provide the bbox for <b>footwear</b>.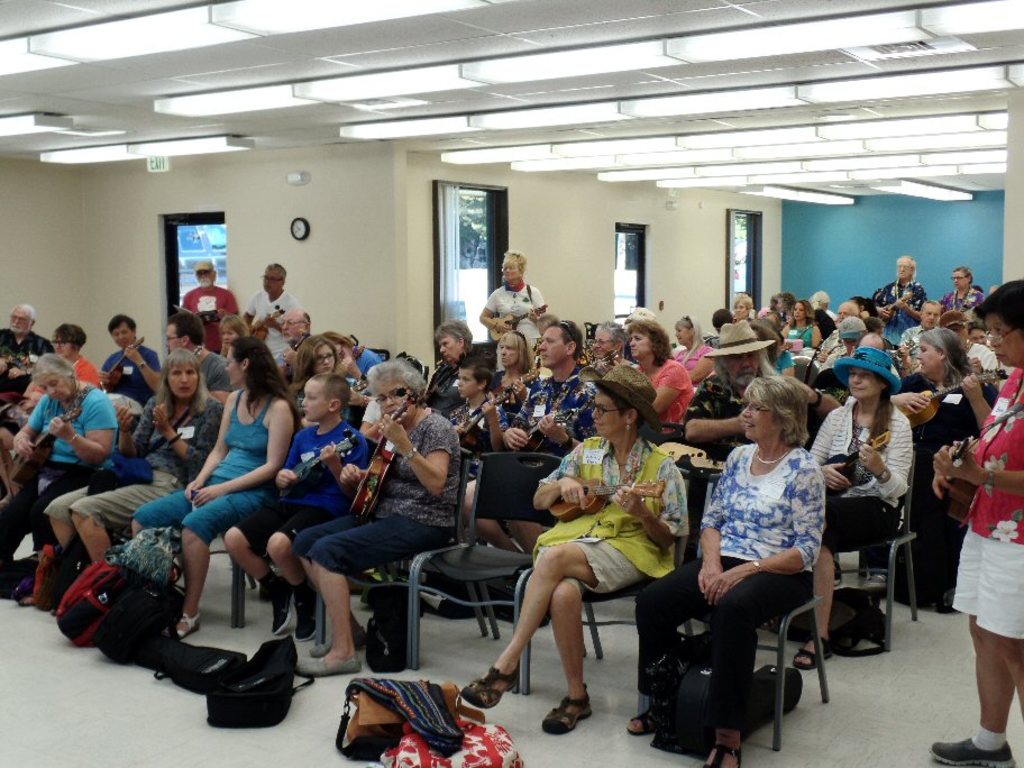
x1=625, y1=698, x2=668, y2=732.
